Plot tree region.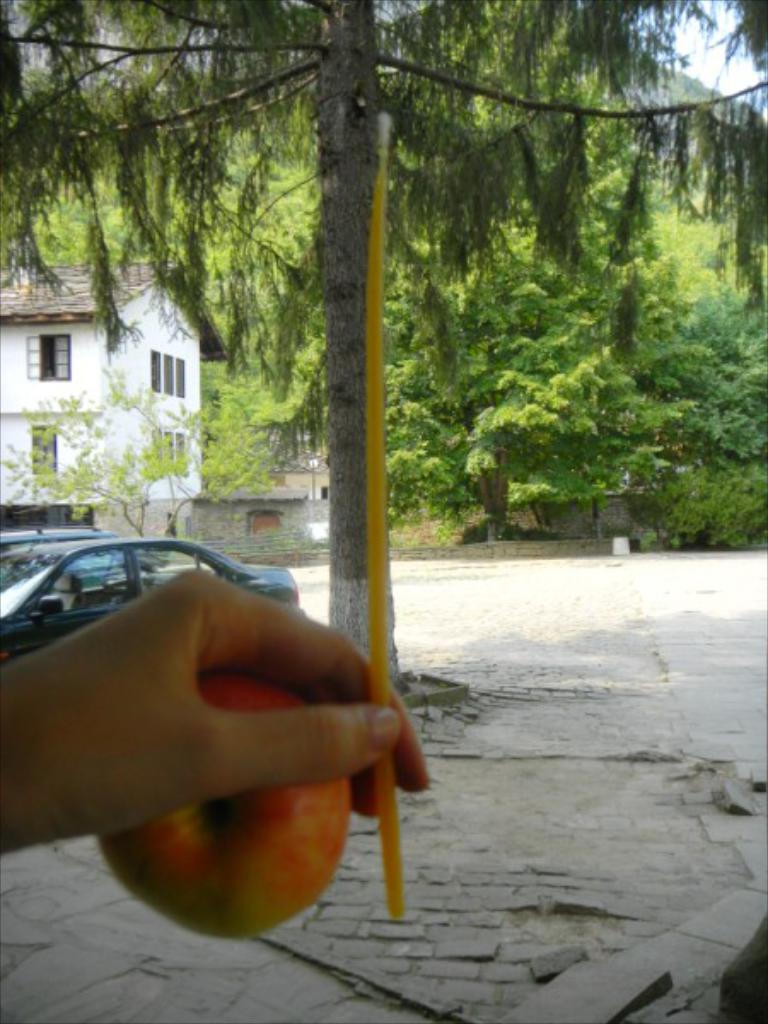
Plotted at {"left": 80, "top": 19, "right": 730, "bottom": 751}.
